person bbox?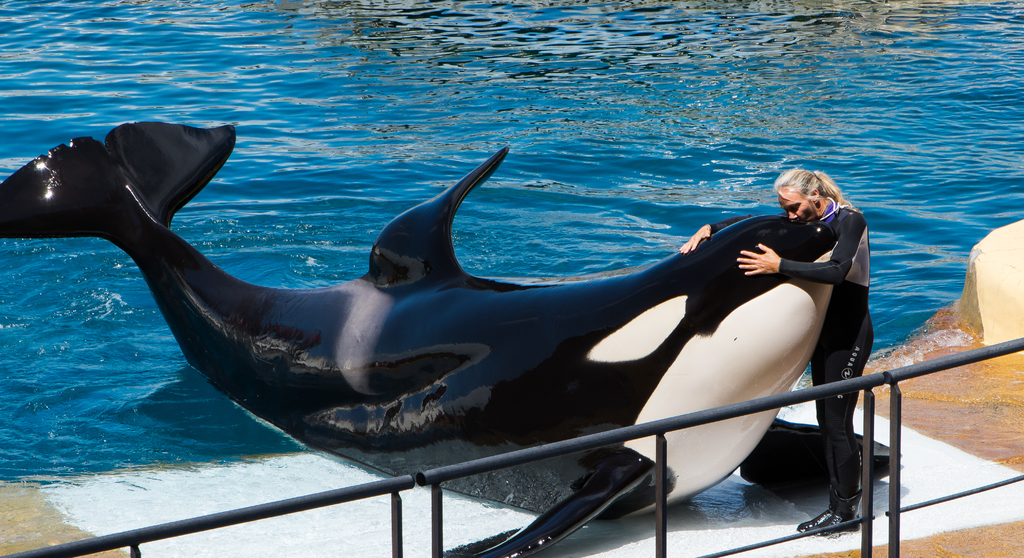
678, 171, 874, 539
